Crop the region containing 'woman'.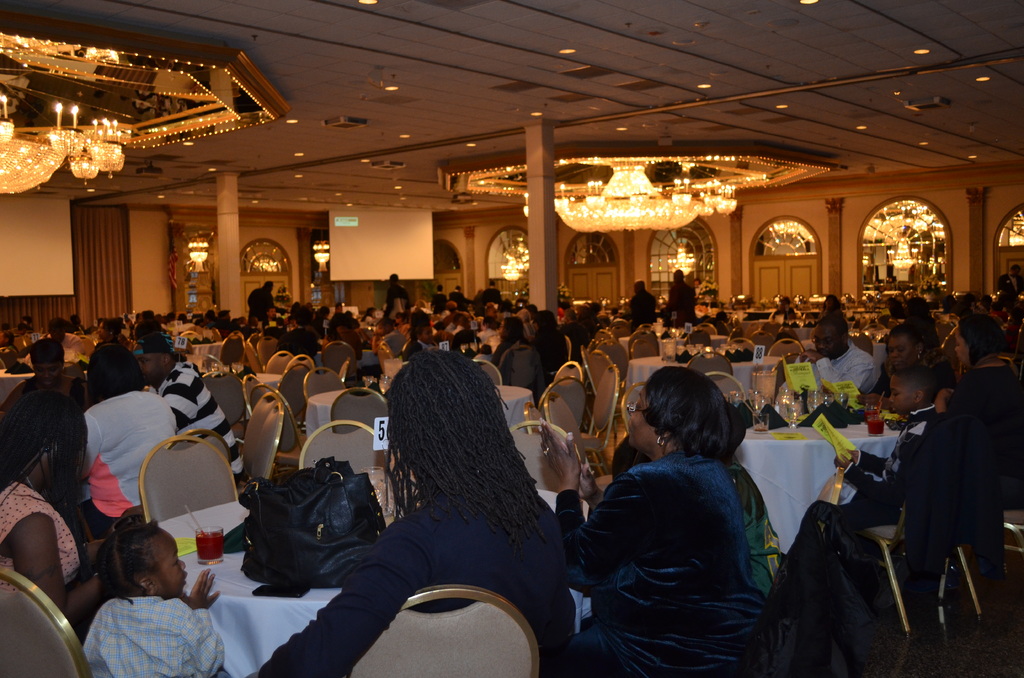
Crop region: rect(539, 376, 773, 677).
